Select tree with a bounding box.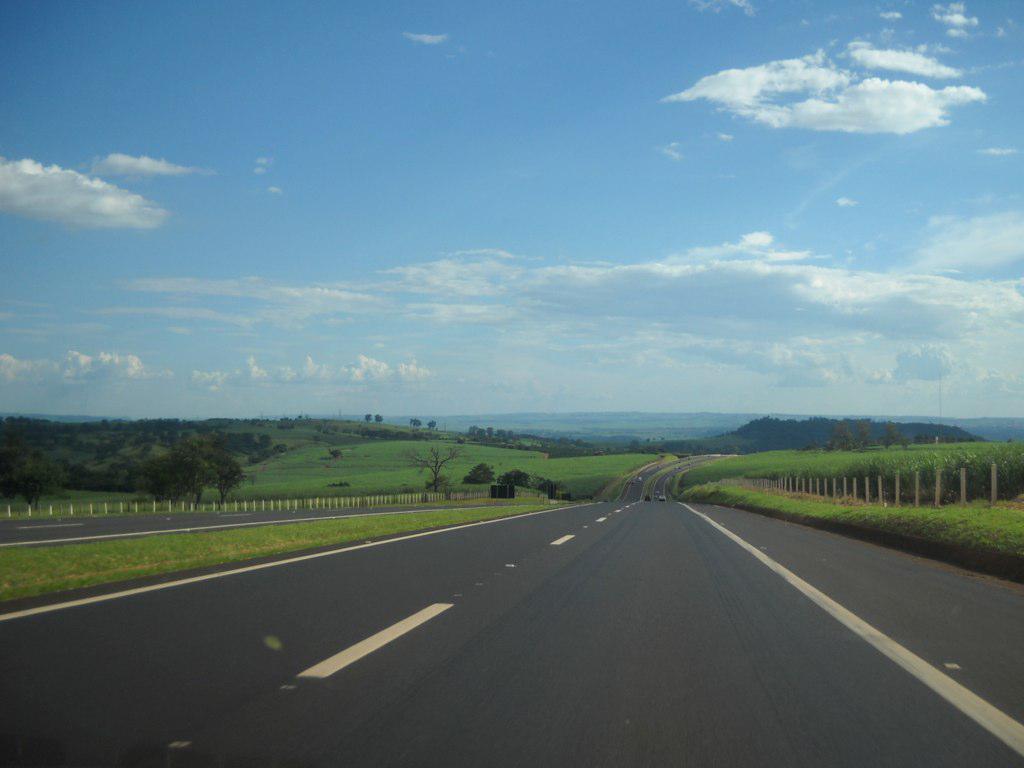
399:447:448:496.
